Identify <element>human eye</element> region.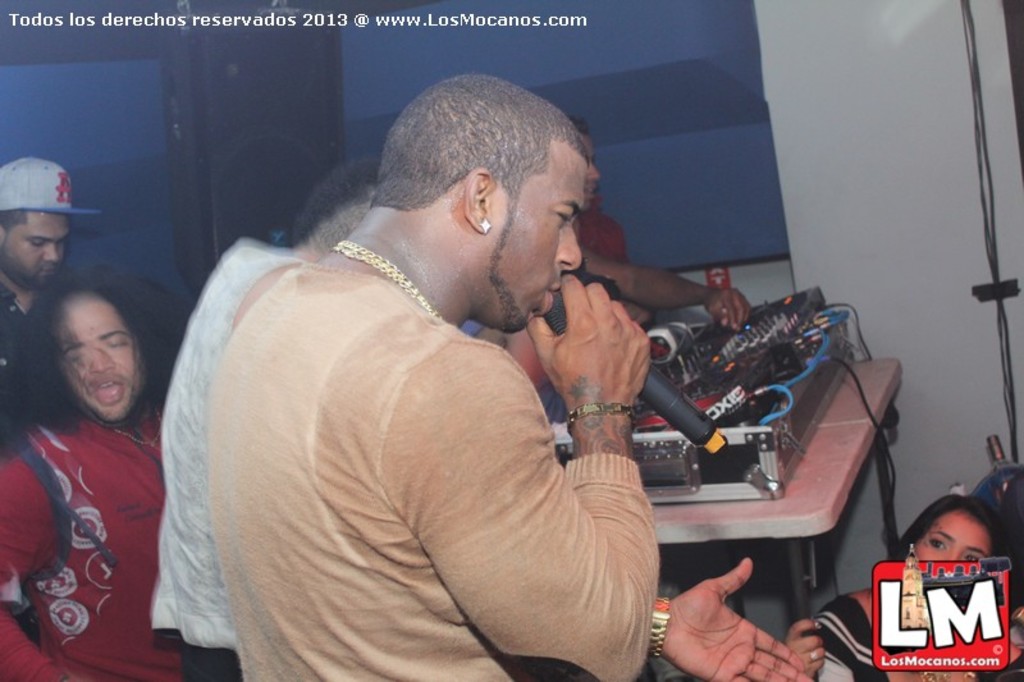
Region: l=68, t=351, r=83, b=371.
